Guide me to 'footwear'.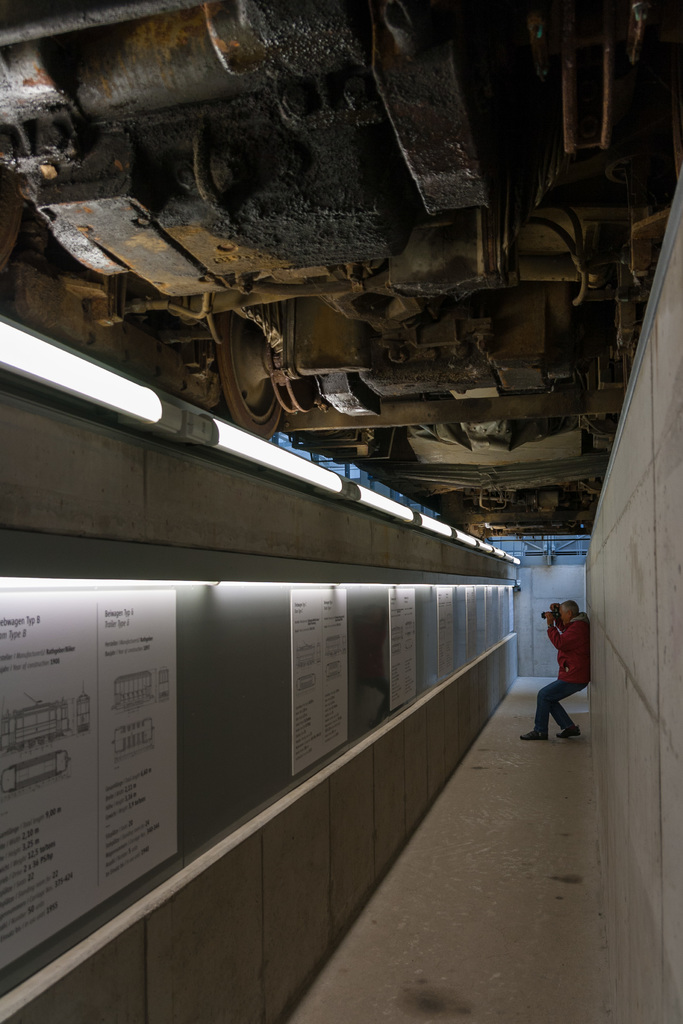
Guidance: 554 726 582 735.
